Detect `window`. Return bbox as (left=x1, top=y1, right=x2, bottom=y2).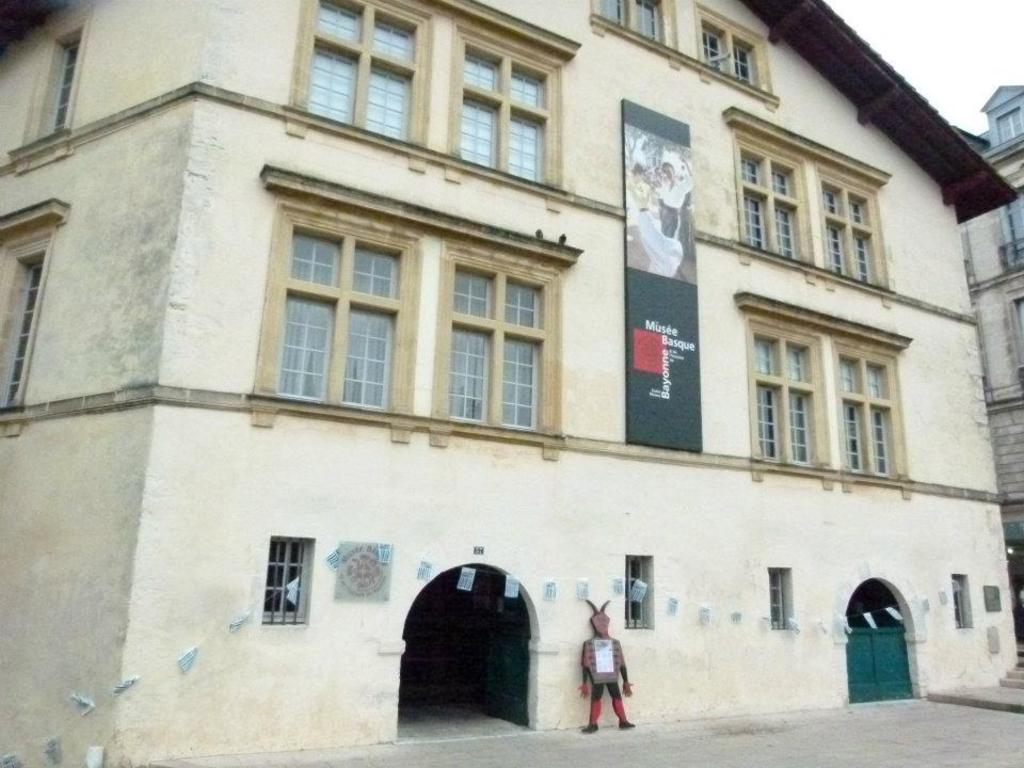
(left=695, top=16, right=773, bottom=89).
